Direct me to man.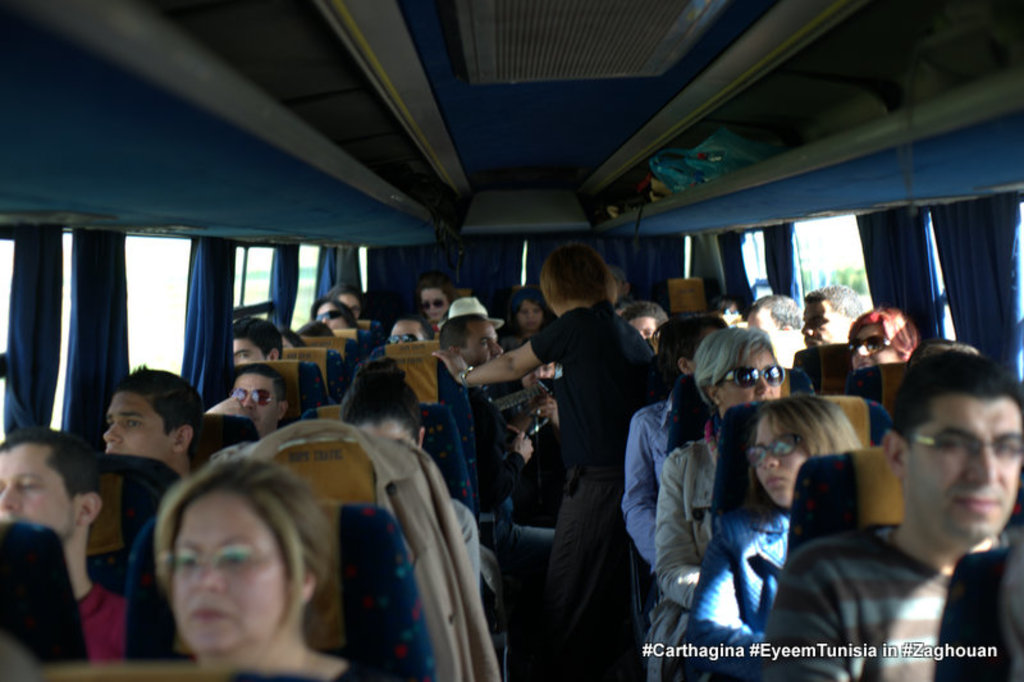
Direction: (205,369,289,439).
